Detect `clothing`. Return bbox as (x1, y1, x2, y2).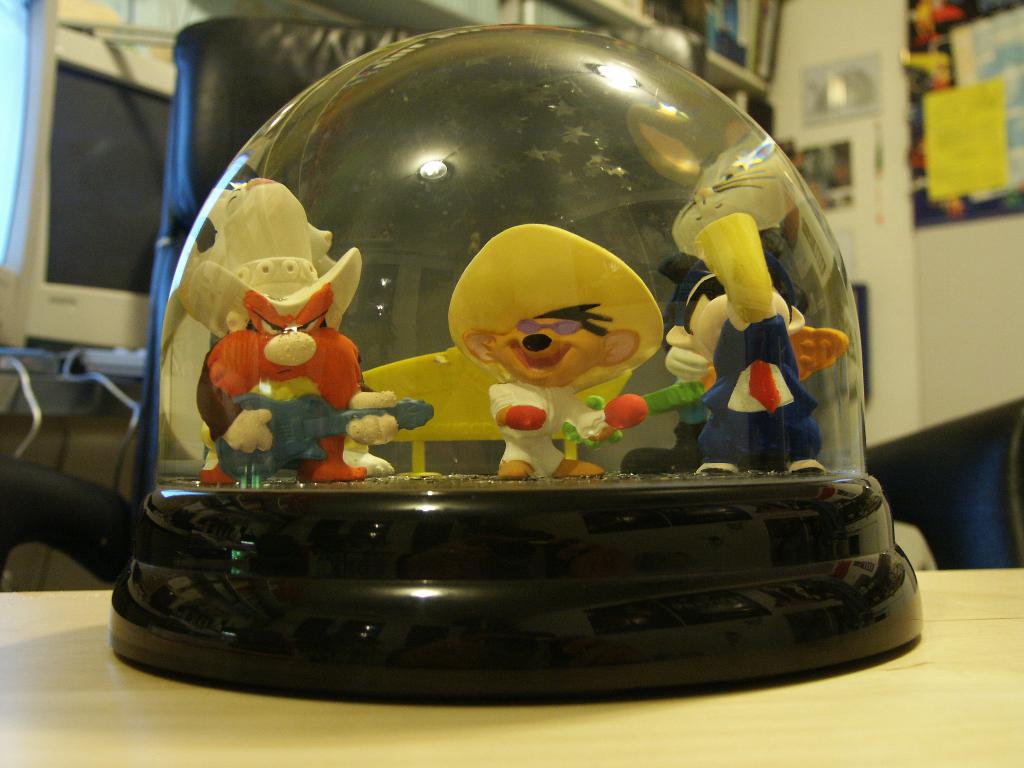
(489, 378, 611, 478).
